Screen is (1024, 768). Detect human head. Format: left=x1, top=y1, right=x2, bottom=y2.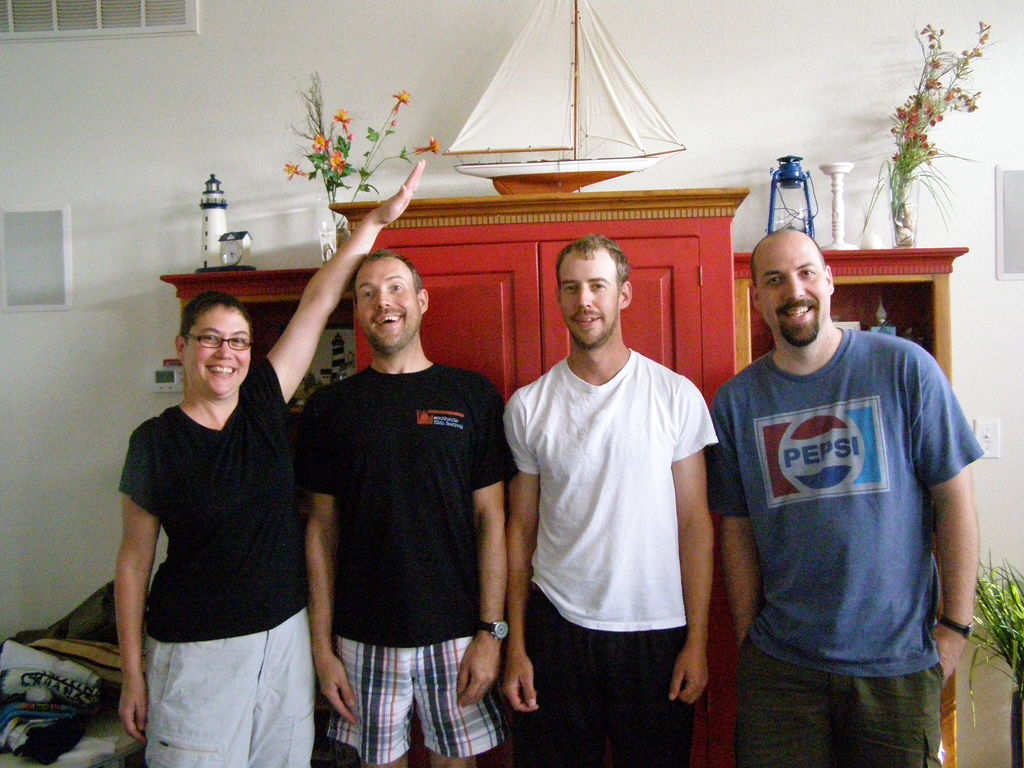
left=168, top=292, right=251, bottom=398.
